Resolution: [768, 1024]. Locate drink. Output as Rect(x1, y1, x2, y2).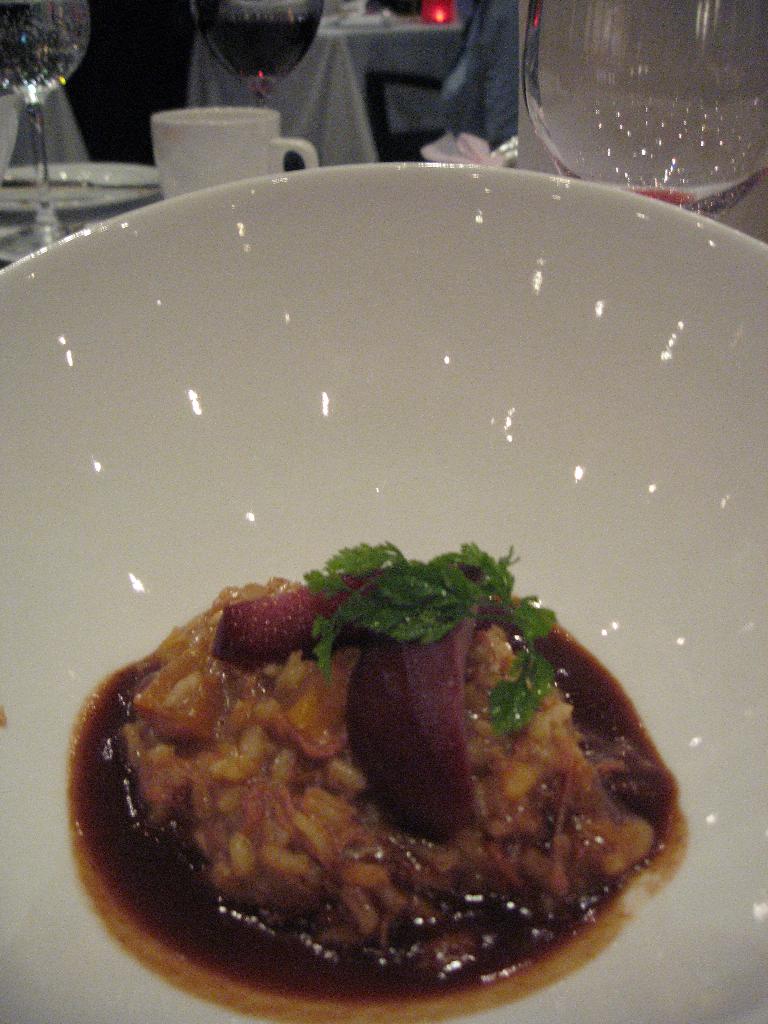
Rect(518, 3, 767, 209).
